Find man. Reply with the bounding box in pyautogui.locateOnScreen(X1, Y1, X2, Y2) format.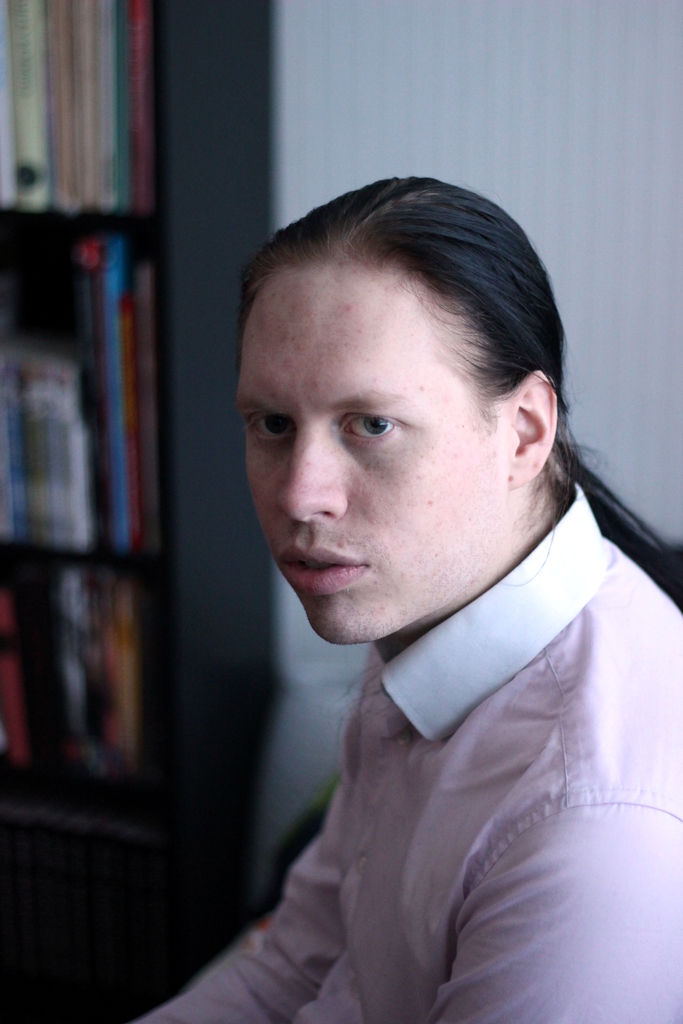
pyautogui.locateOnScreen(130, 175, 682, 1004).
